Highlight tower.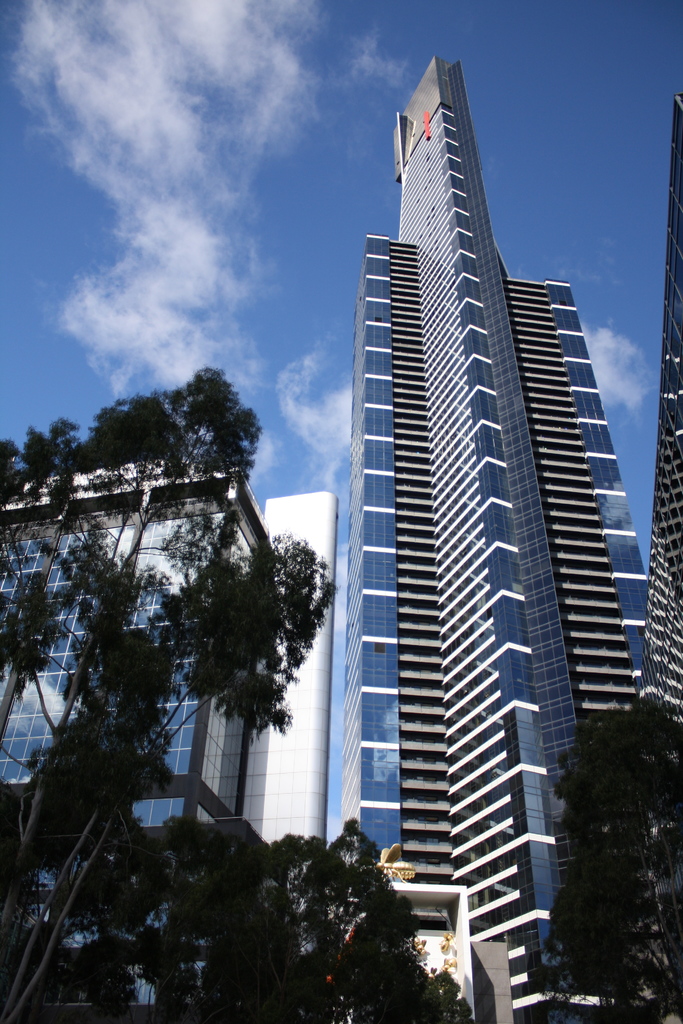
Highlighted region: (x1=329, y1=52, x2=654, y2=1023).
